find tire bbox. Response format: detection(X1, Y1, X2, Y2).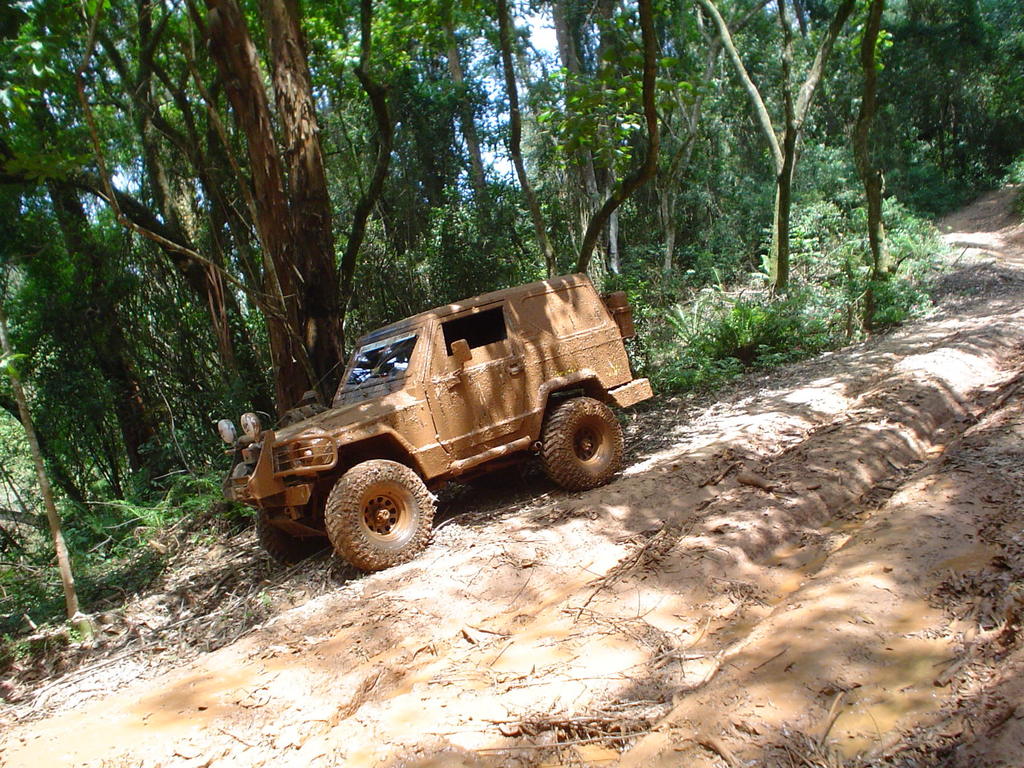
detection(543, 397, 629, 492).
